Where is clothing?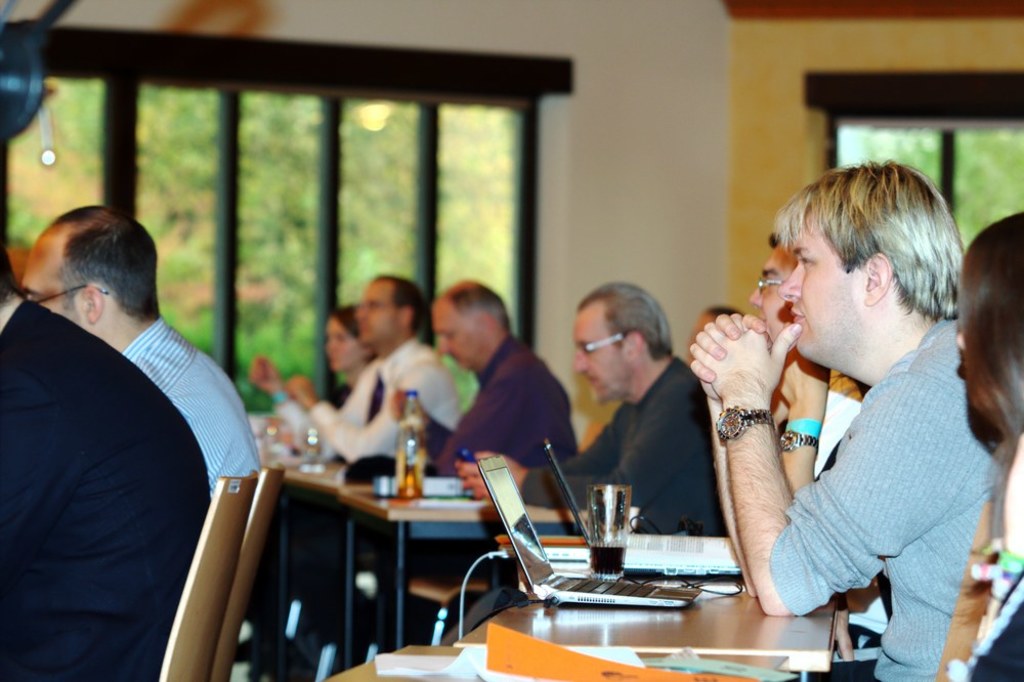
768/310/998/681.
